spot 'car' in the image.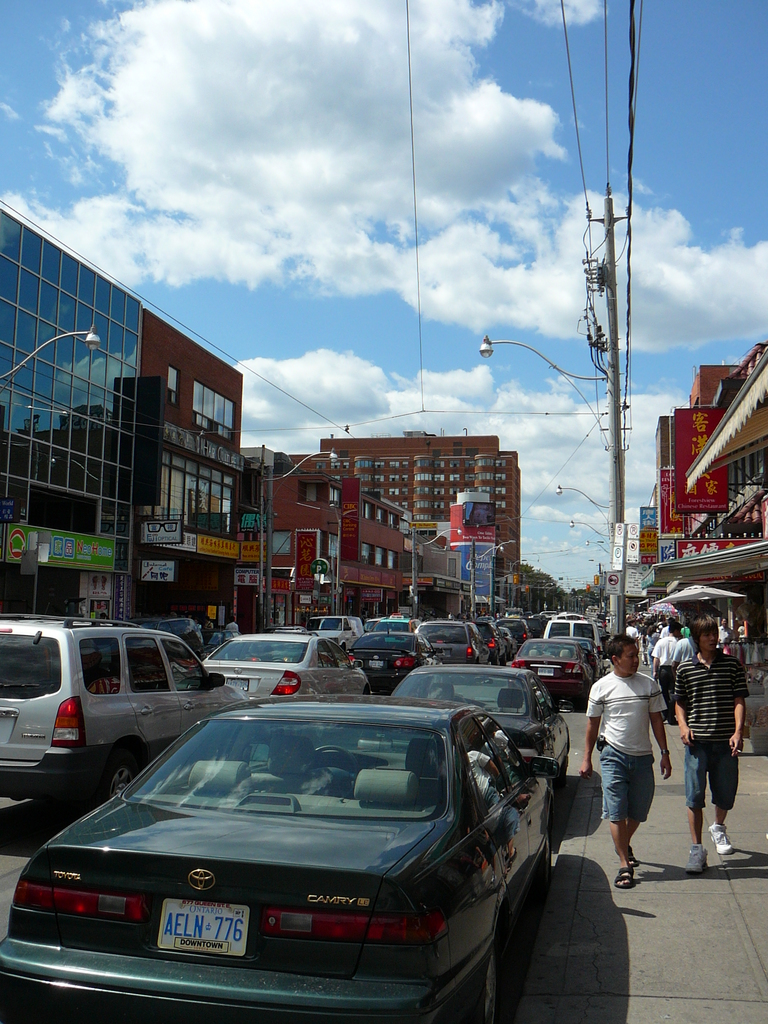
'car' found at [367, 666, 574, 799].
